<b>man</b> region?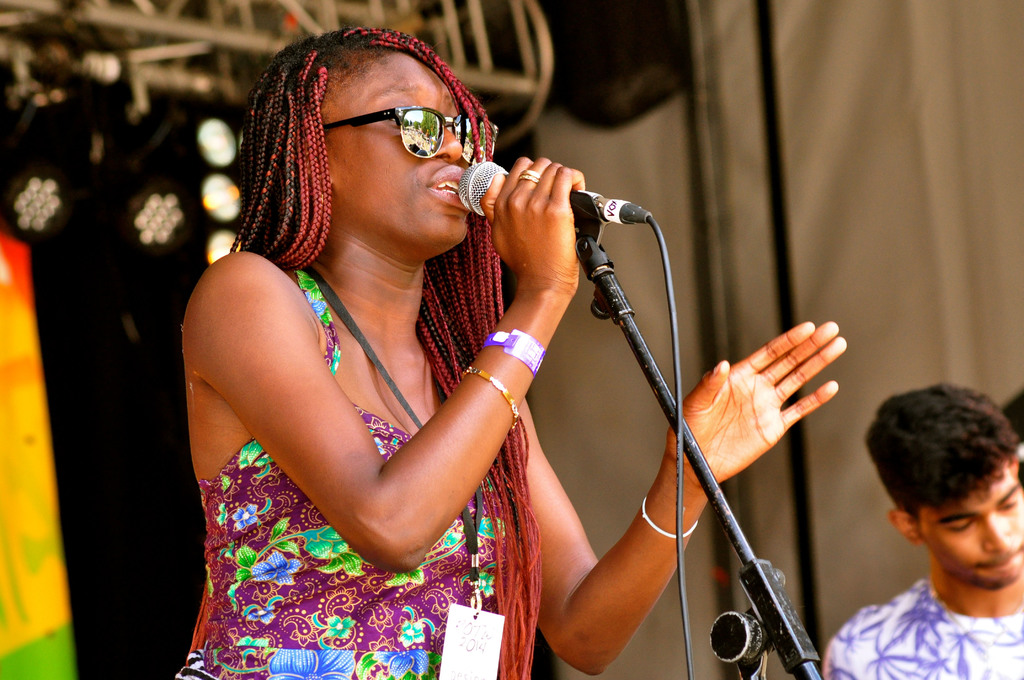
l=825, t=391, r=1023, b=679
